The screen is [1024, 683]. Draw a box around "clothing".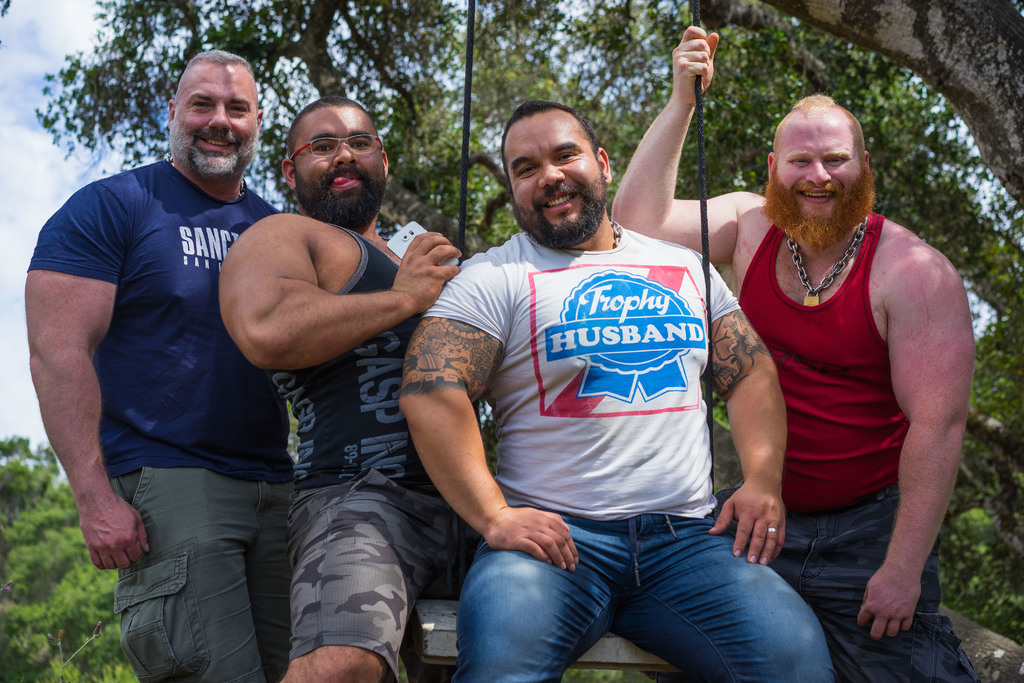
bbox=(730, 168, 957, 604).
